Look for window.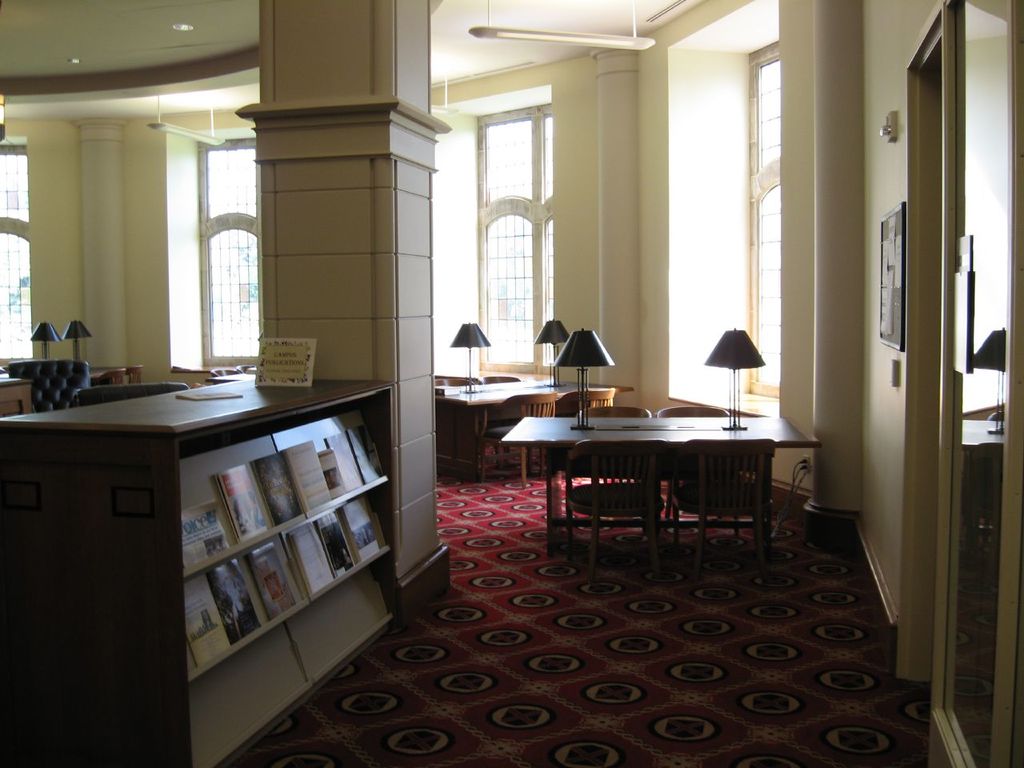
Found: x1=2, y1=140, x2=48, y2=370.
